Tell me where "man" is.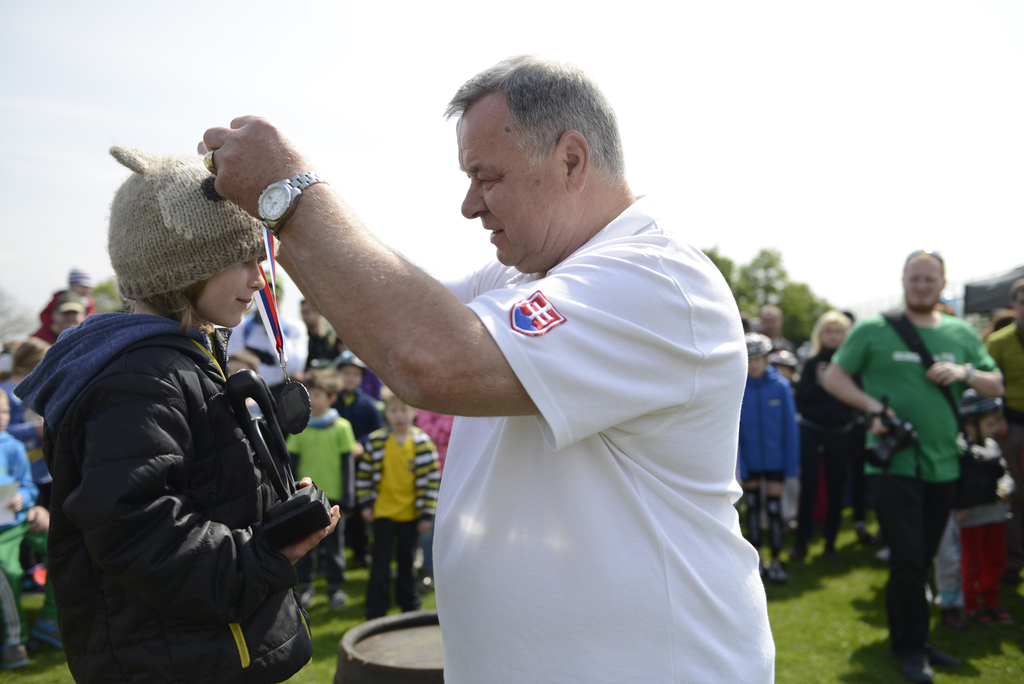
"man" is at (307, 60, 775, 677).
